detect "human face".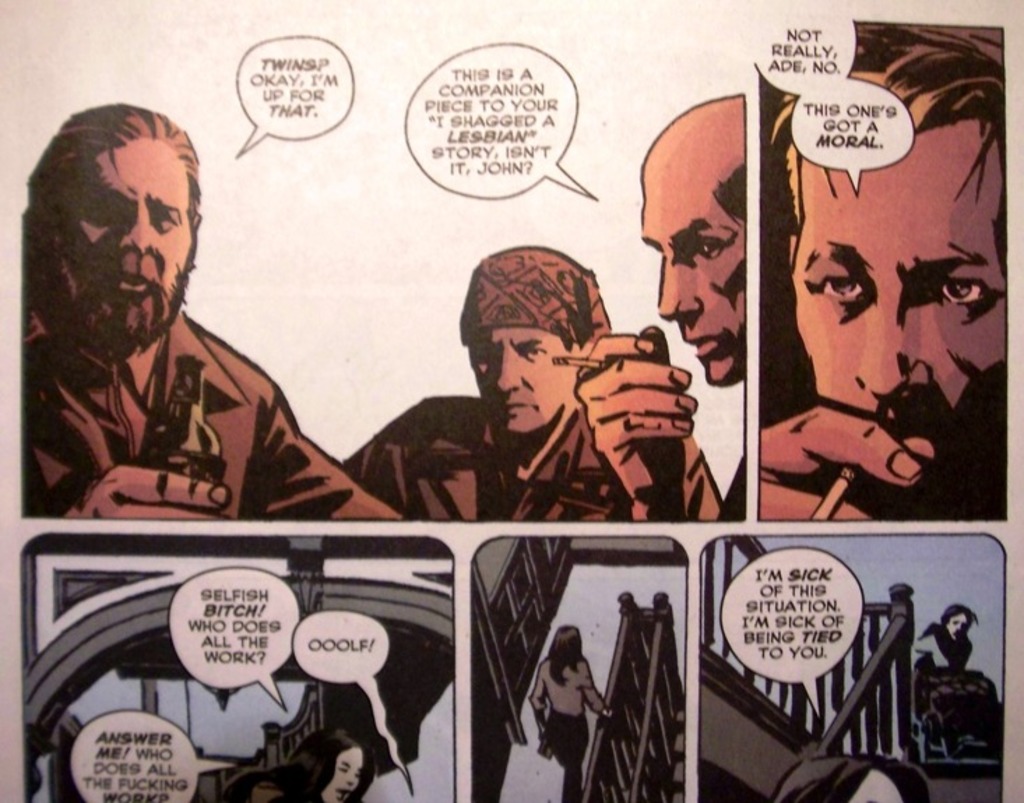
Detected at locate(54, 141, 189, 342).
